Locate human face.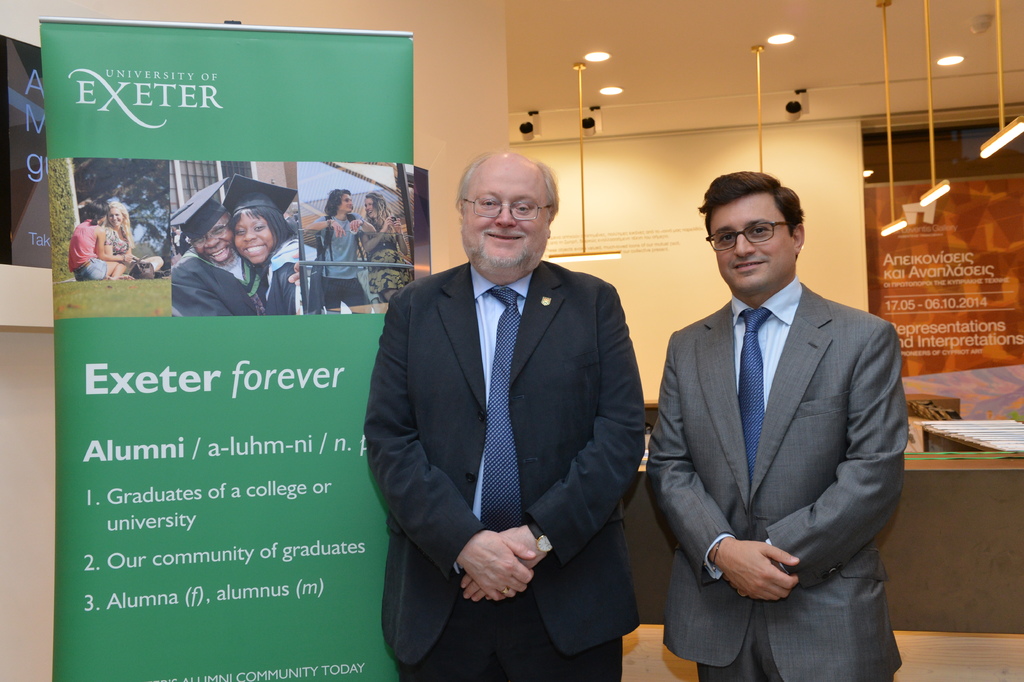
Bounding box: region(229, 205, 280, 263).
